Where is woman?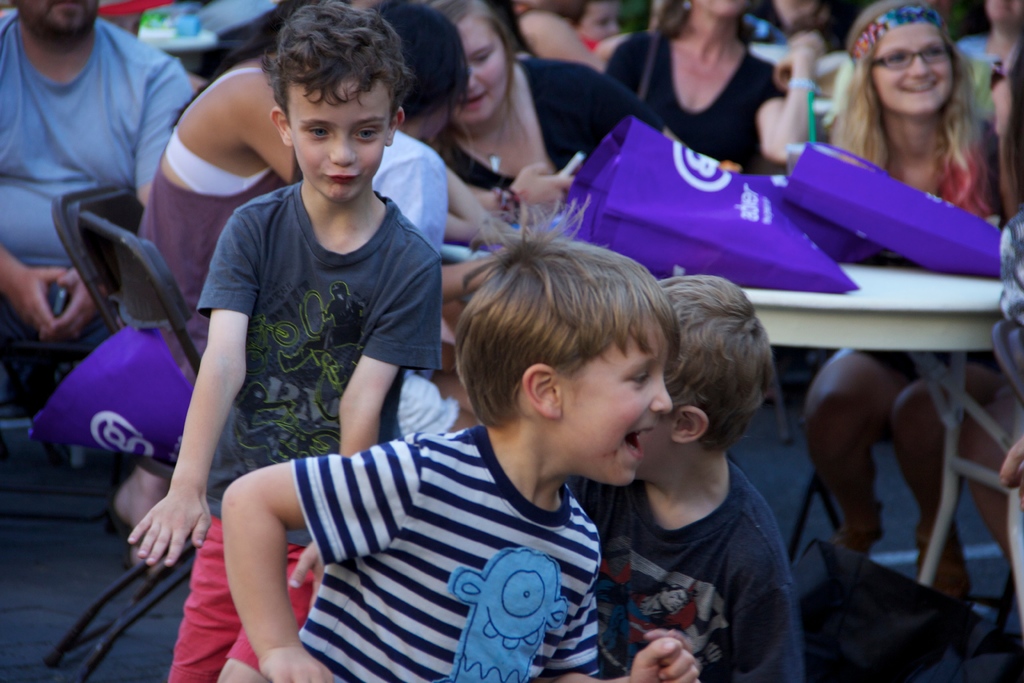
[left=602, top=0, right=817, bottom=170].
